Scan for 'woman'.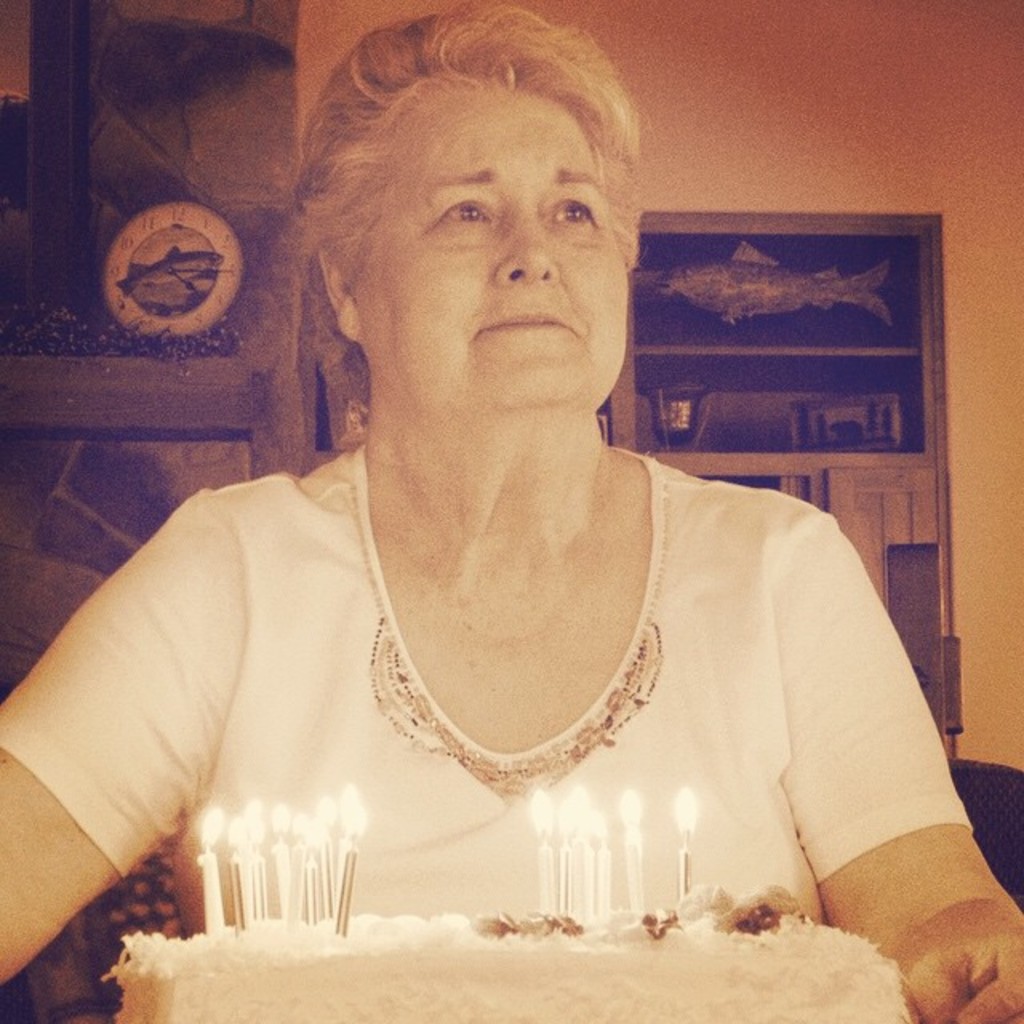
Scan result: pyautogui.locateOnScreen(0, 0, 1022, 1022).
